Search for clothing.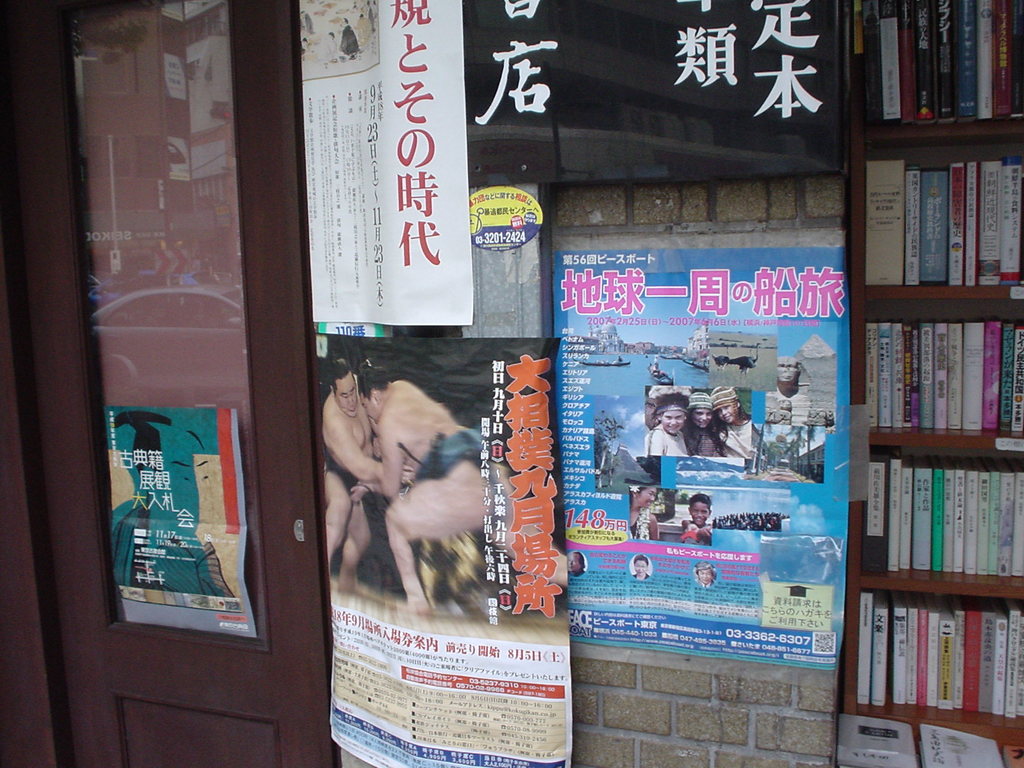
Found at x1=645, y1=428, x2=684, y2=458.
